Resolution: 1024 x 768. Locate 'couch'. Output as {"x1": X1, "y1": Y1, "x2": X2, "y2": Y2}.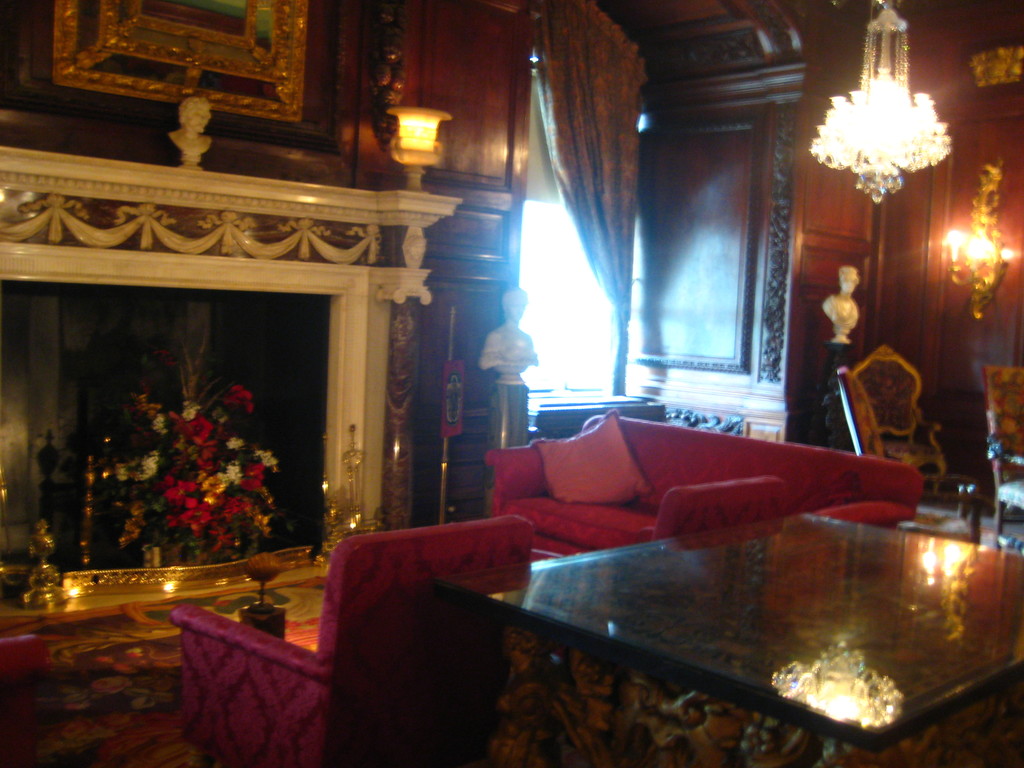
{"x1": 483, "y1": 407, "x2": 928, "y2": 563}.
